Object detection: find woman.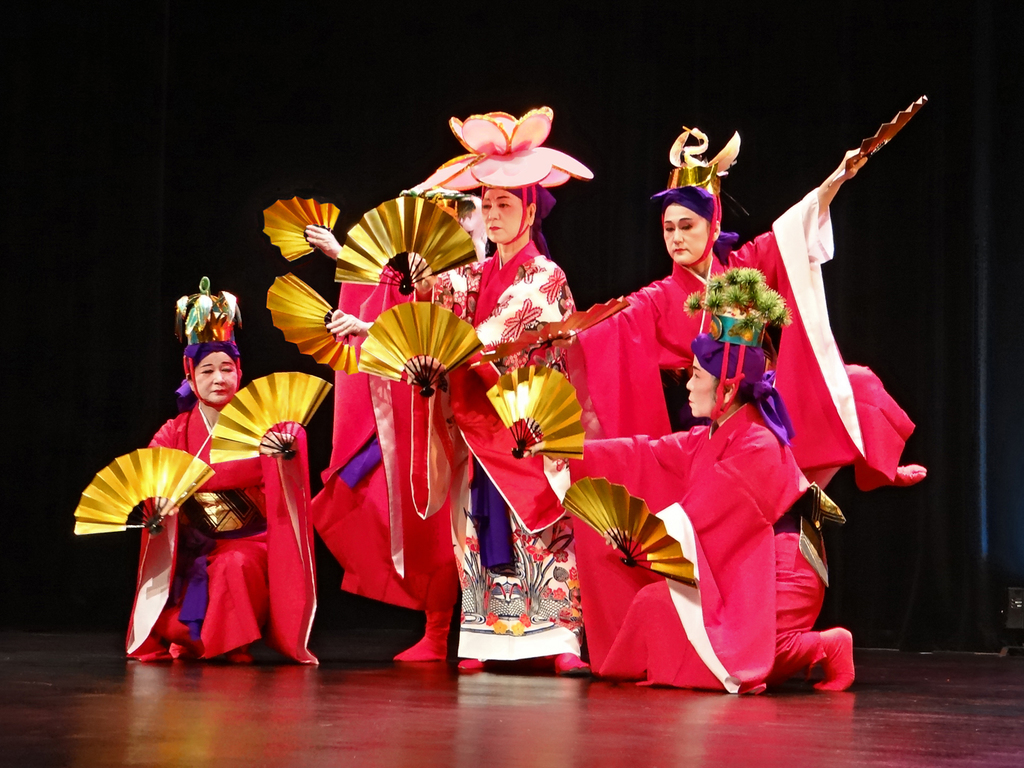
(130, 342, 285, 673).
